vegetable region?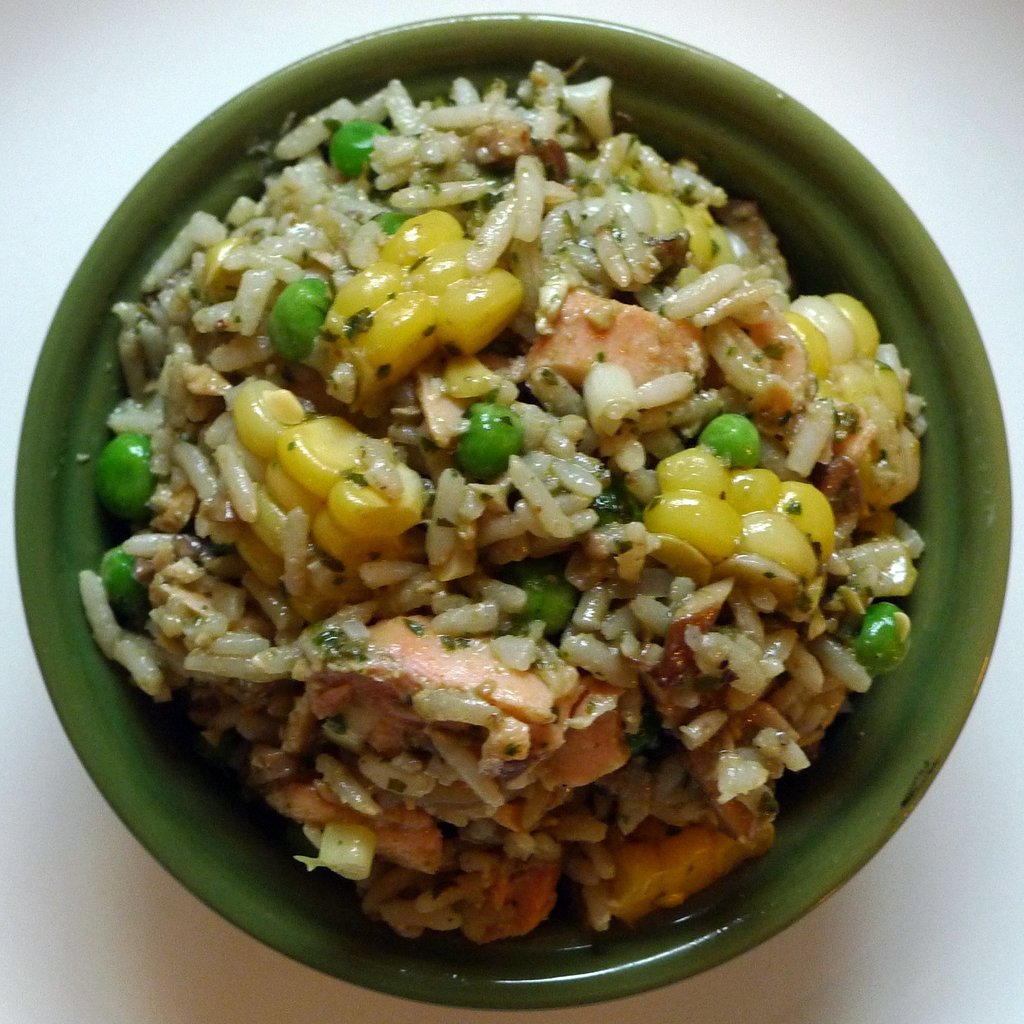
bbox(104, 545, 148, 620)
